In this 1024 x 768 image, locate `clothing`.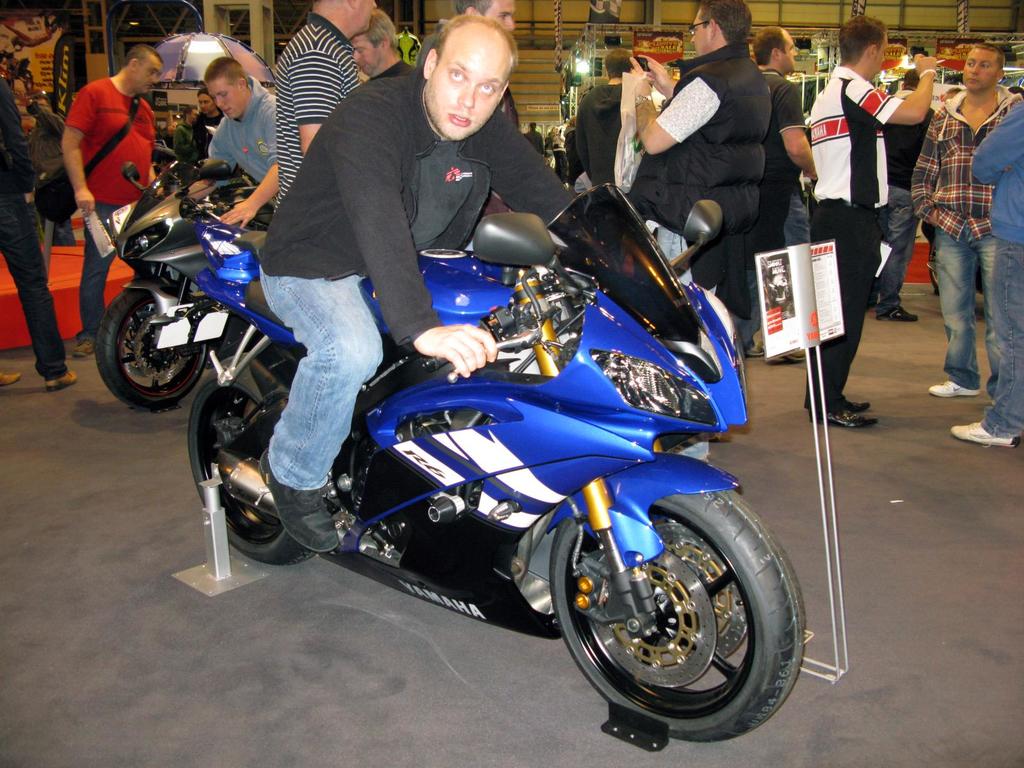
Bounding box: 208/72/278/203.
